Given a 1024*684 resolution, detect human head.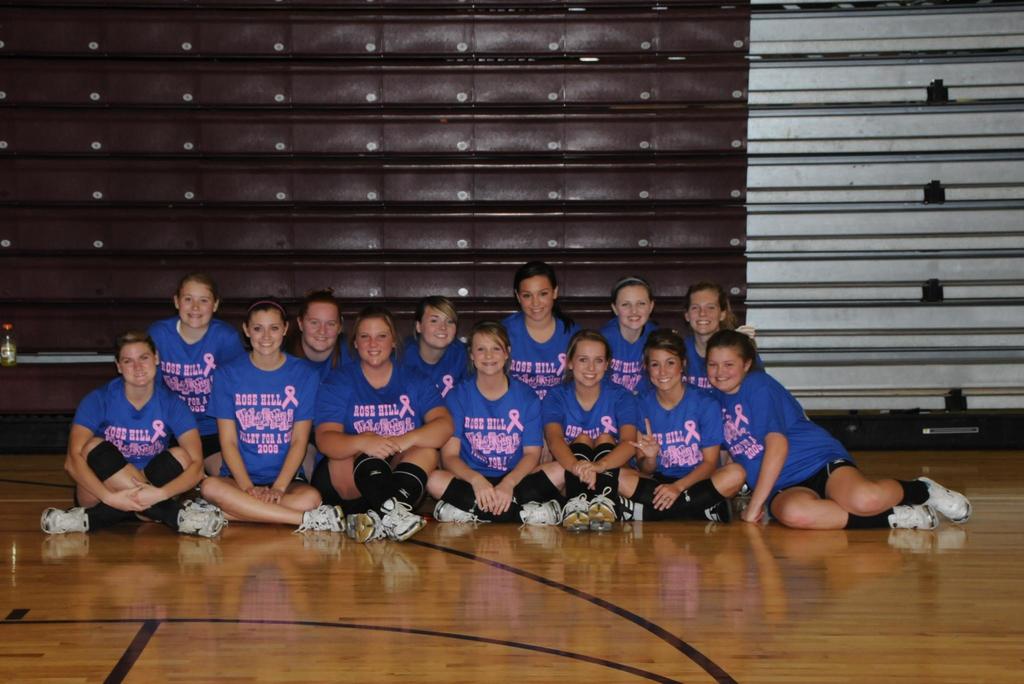
[x1=240, y1=298, x2=290, y2=356].
